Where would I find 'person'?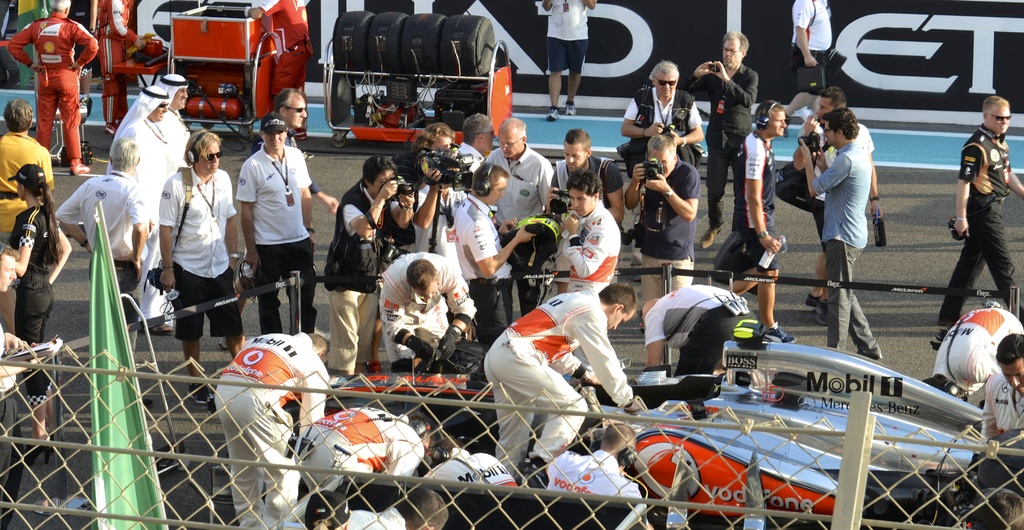
At <box>620,61,703,282</box>.
